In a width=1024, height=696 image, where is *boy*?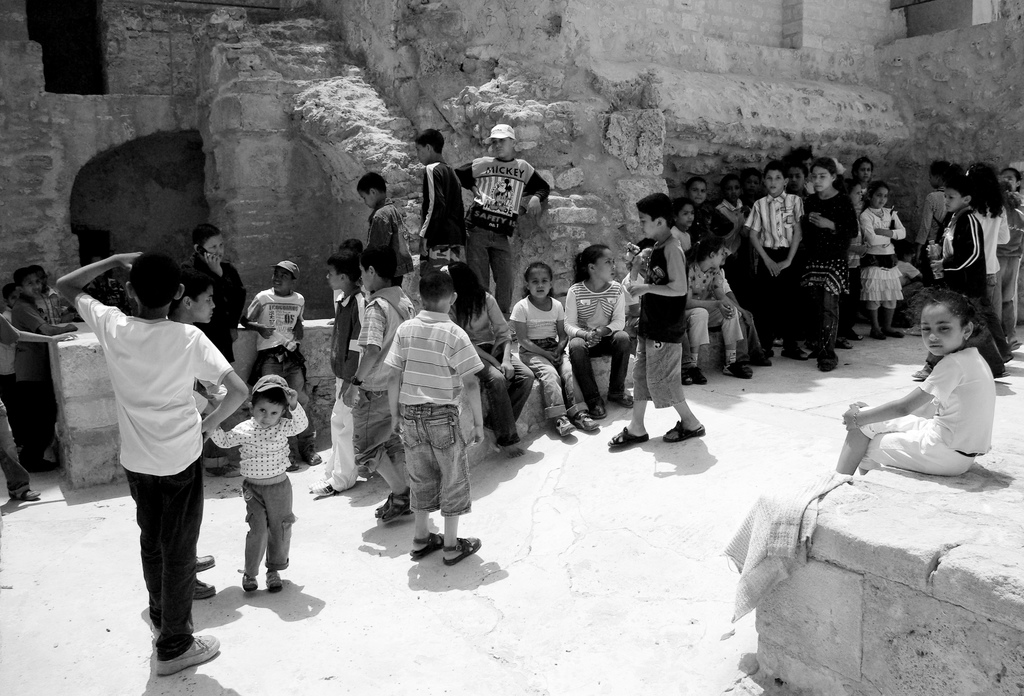
detection(56, 251, 249, 676).
